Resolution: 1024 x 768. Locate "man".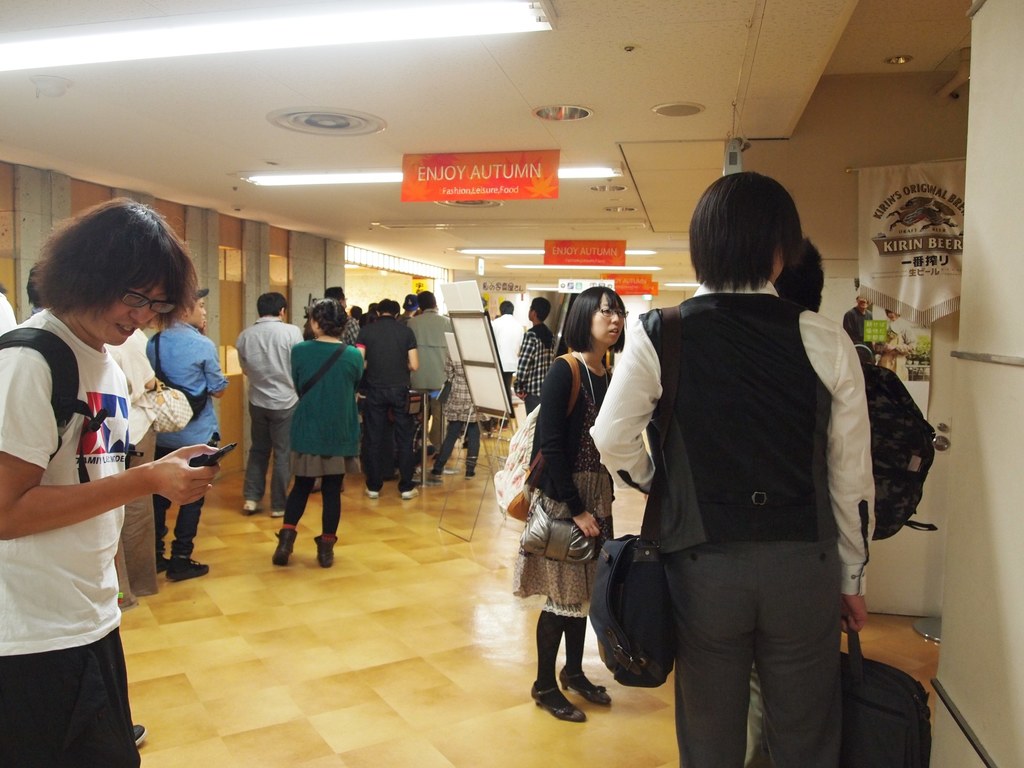
bbox=[147, 289, 230, 585].
